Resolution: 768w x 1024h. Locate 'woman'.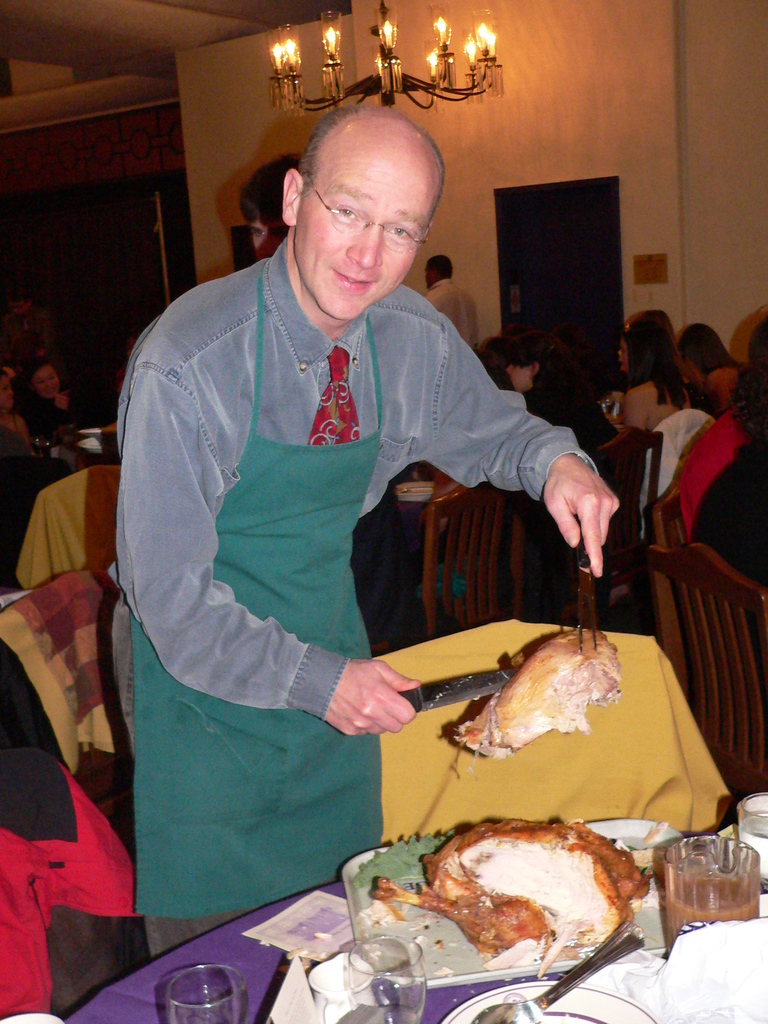
598, 324, 698, 442.
